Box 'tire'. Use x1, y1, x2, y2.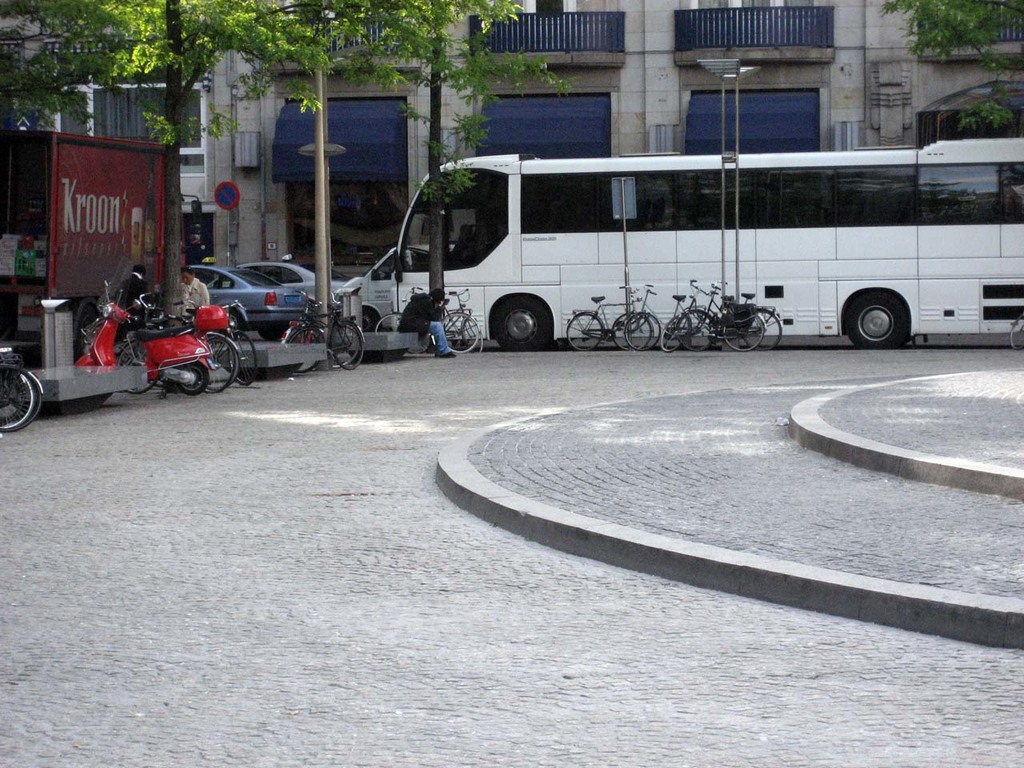
609, 314, 650, 352.
